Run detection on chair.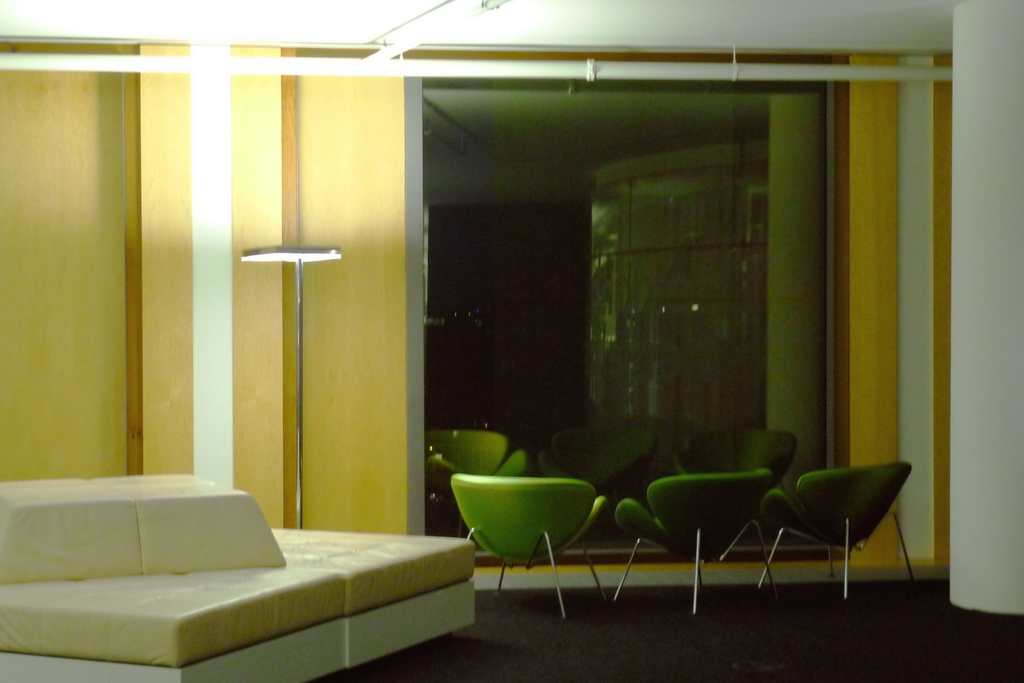
Result: [left=445, top=472, right=612, bottom=620].
